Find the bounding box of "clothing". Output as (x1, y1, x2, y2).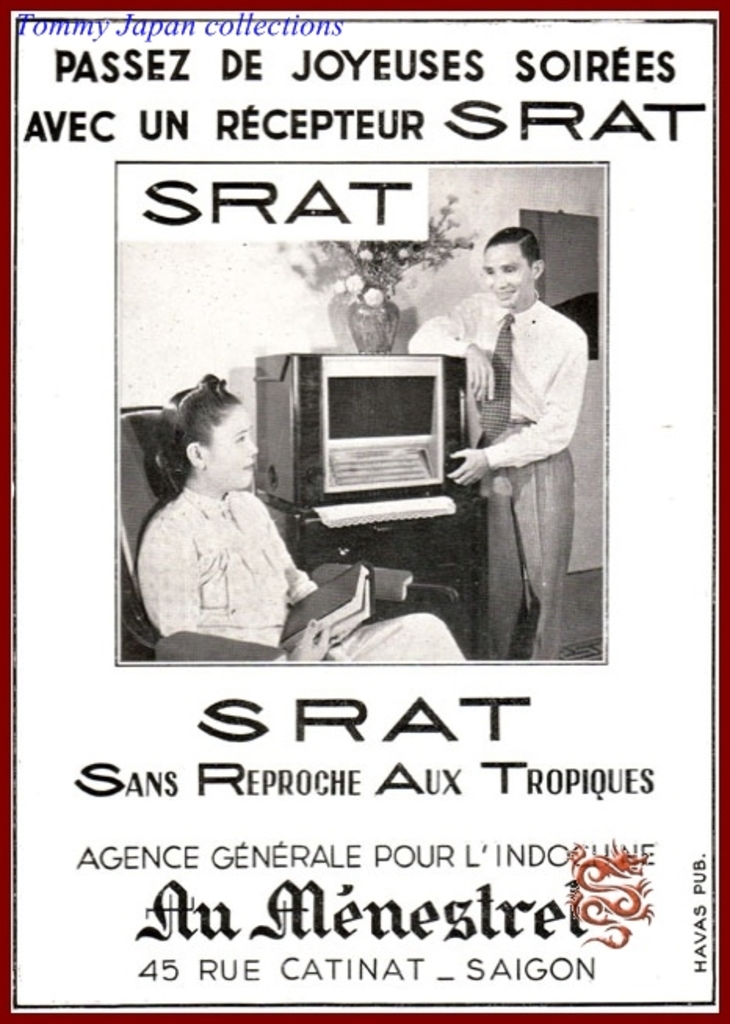
(139, 485, 462, 662).
